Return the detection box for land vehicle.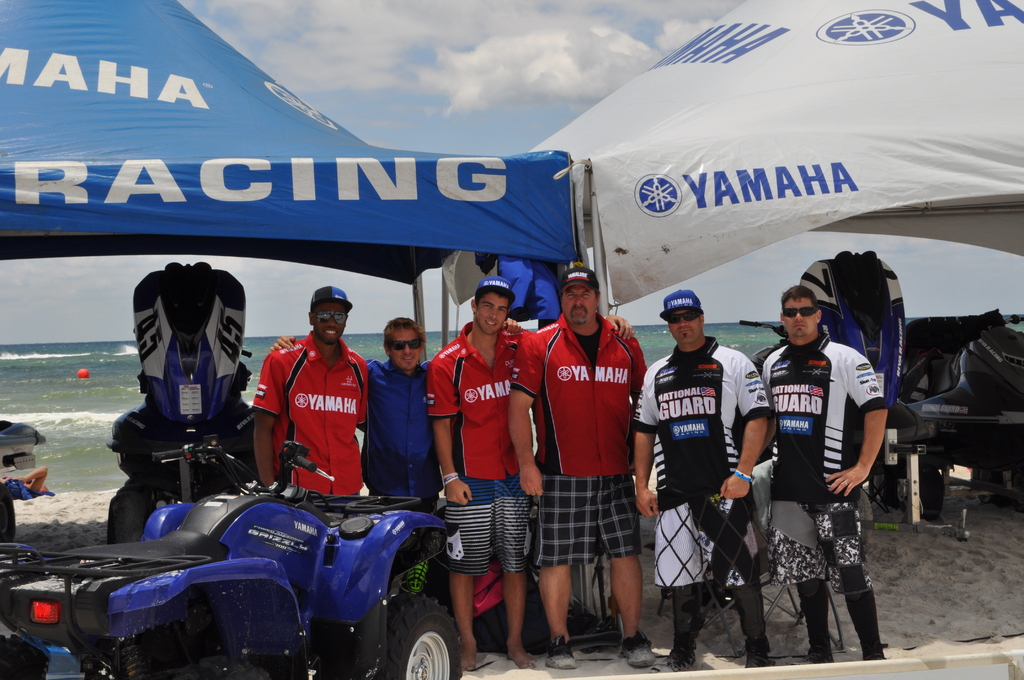
864/304/1023/518.
